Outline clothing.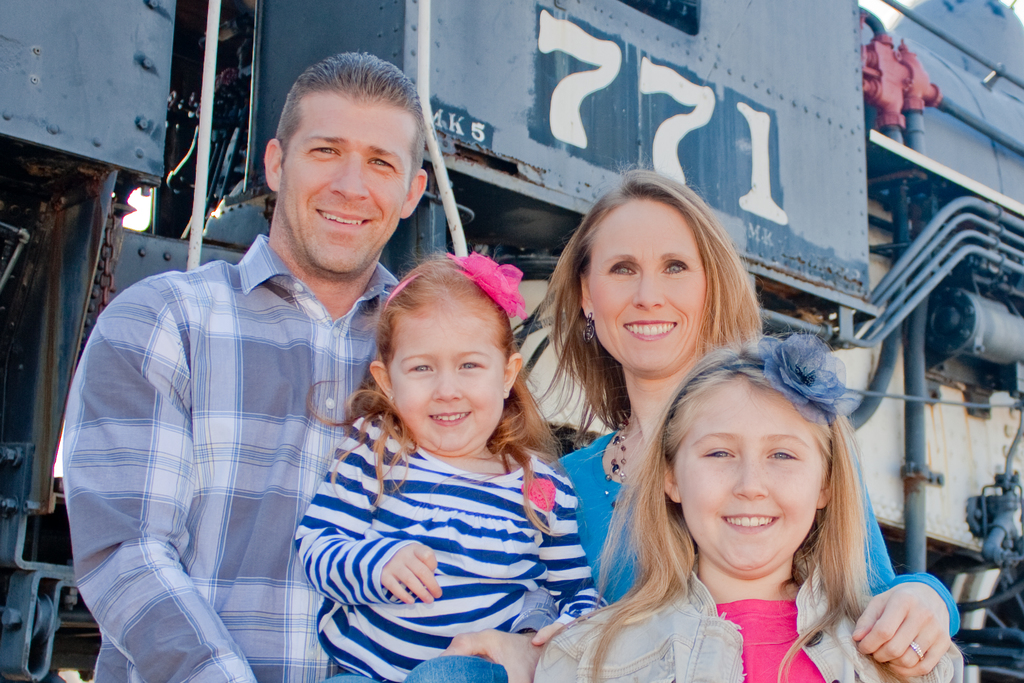
Outline: Rect(538, 570, 960, 682).
